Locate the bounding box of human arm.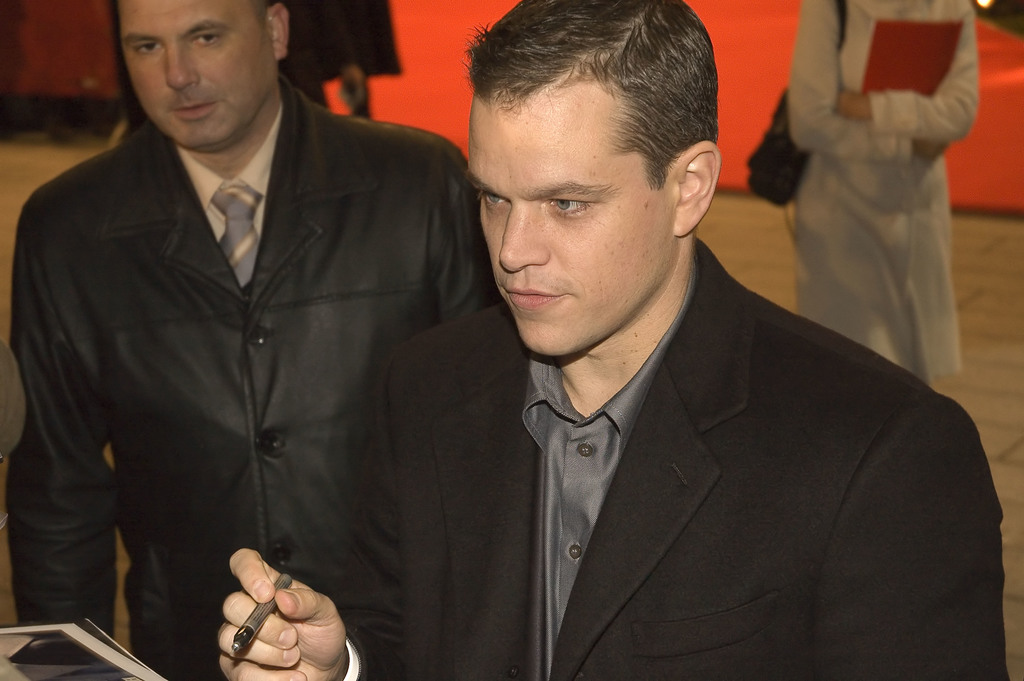
Bounding box: 6:226:113:662.
